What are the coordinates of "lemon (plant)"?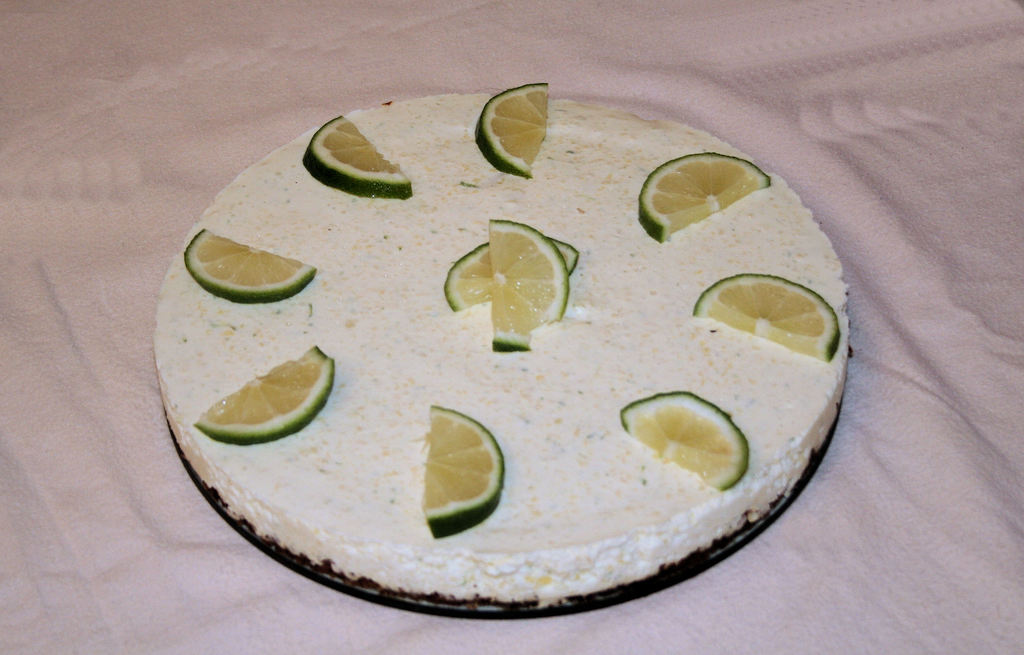
(left=481, top=85, right=547, bottom=177).
